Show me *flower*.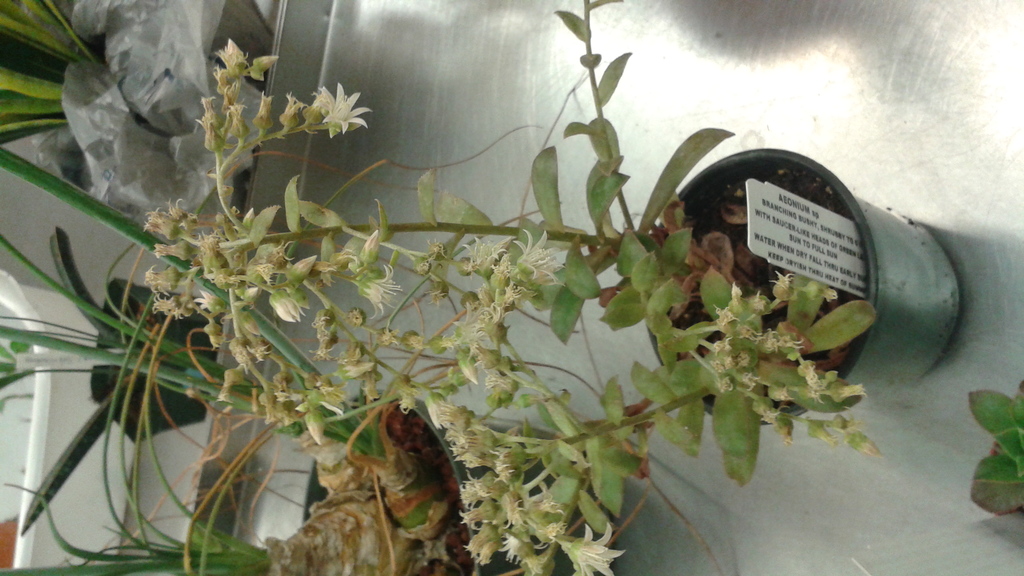
*flower* is here: (x1=513, y1=228, x2=559, y2=278).
